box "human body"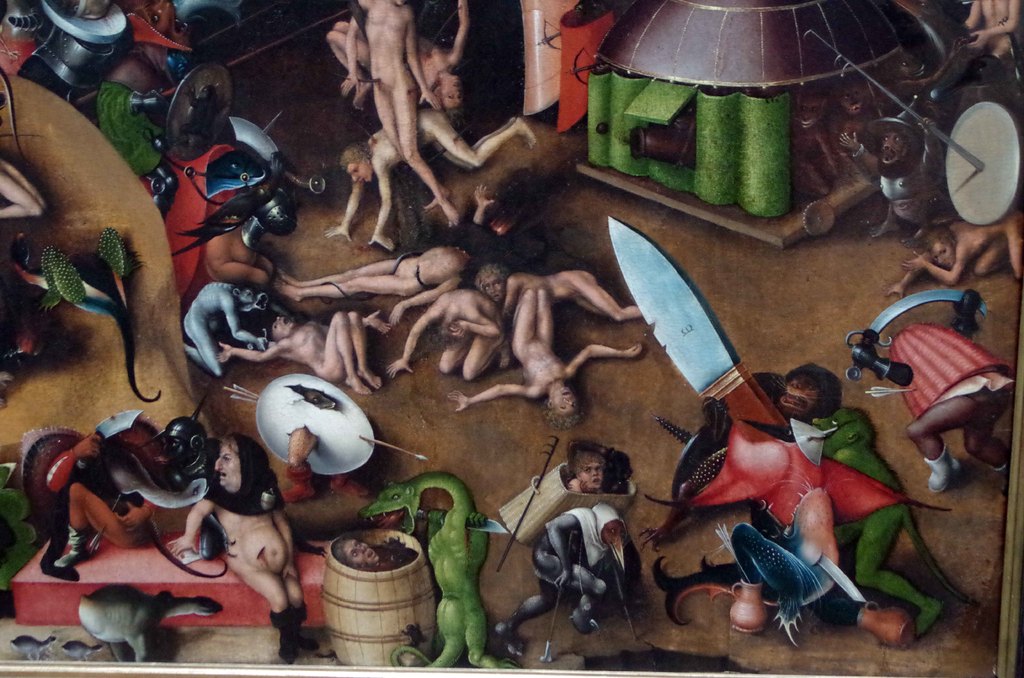
x1=52 y1=484 x2=157 y2=568
